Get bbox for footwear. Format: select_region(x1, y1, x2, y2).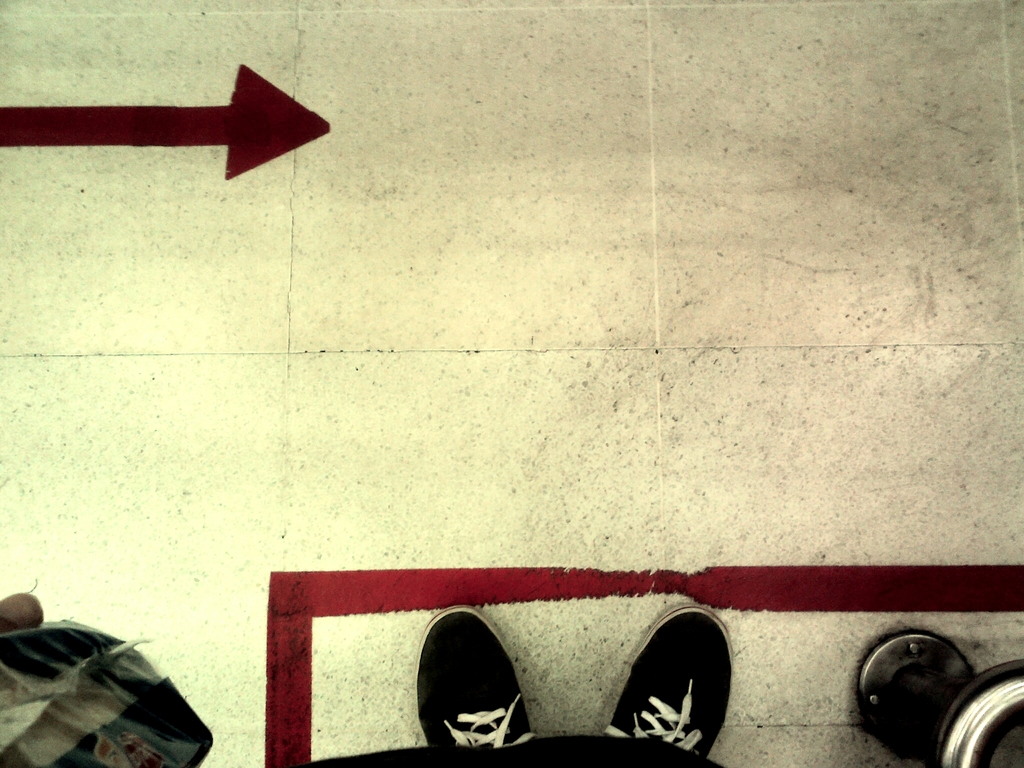
select_region(413, 602, 541, 745).
